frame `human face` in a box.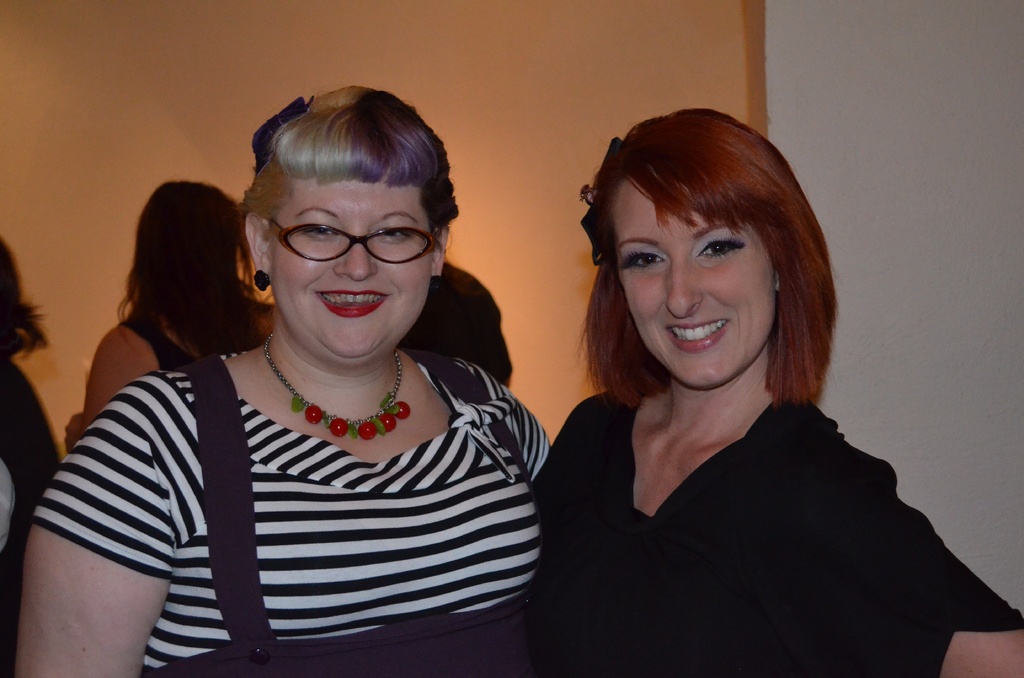
268, 172, 433, 362.
